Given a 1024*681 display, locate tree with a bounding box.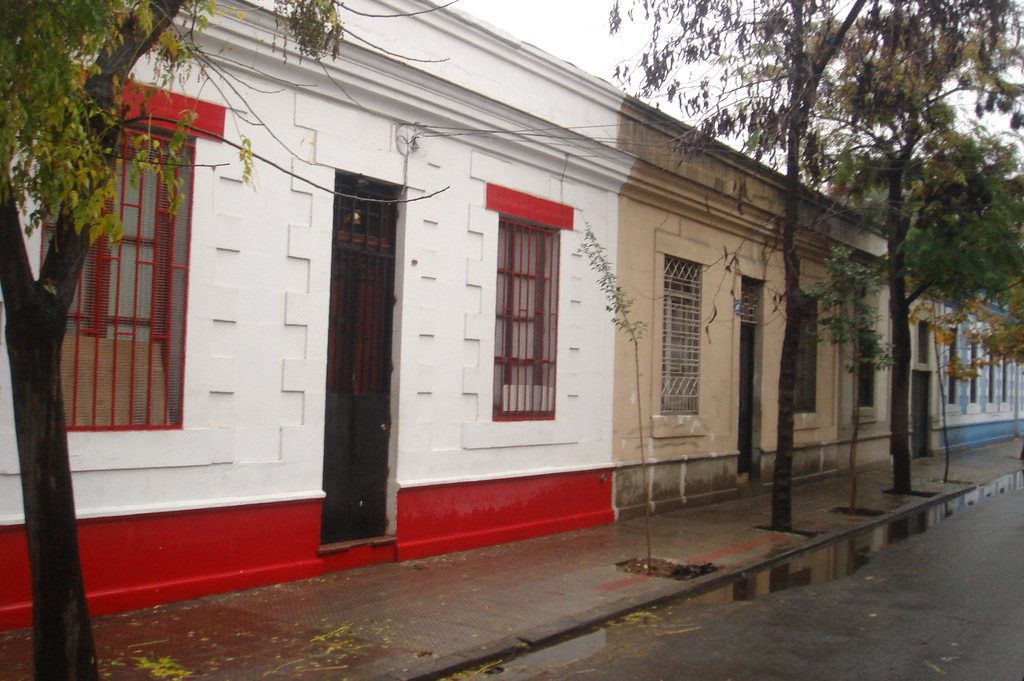
Located: pyautogui.locateOnScreen(797, 5, 1023, 502).
